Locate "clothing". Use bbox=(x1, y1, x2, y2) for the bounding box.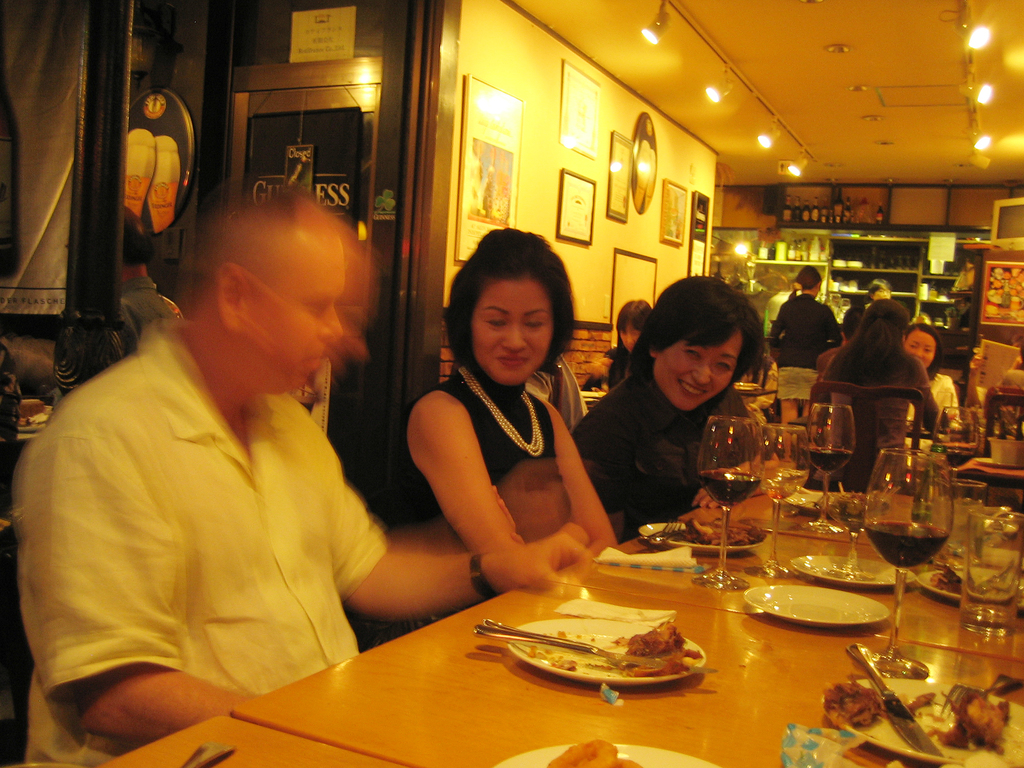
bbox=(818, 344, 840, 373).
